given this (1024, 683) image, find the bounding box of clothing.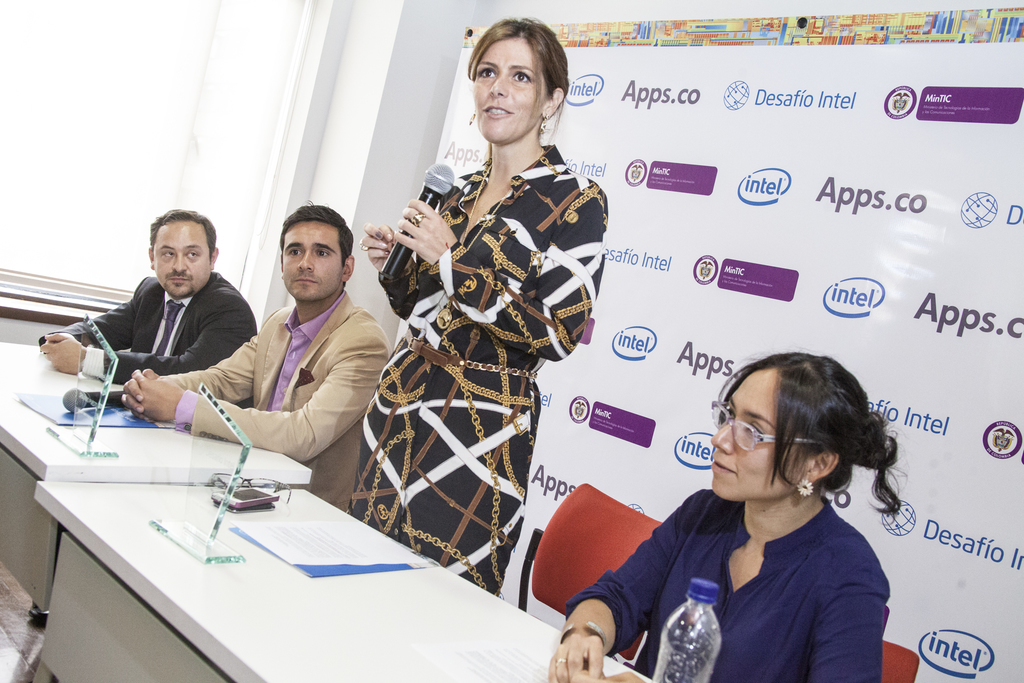
(557, 490, 888, 682).
